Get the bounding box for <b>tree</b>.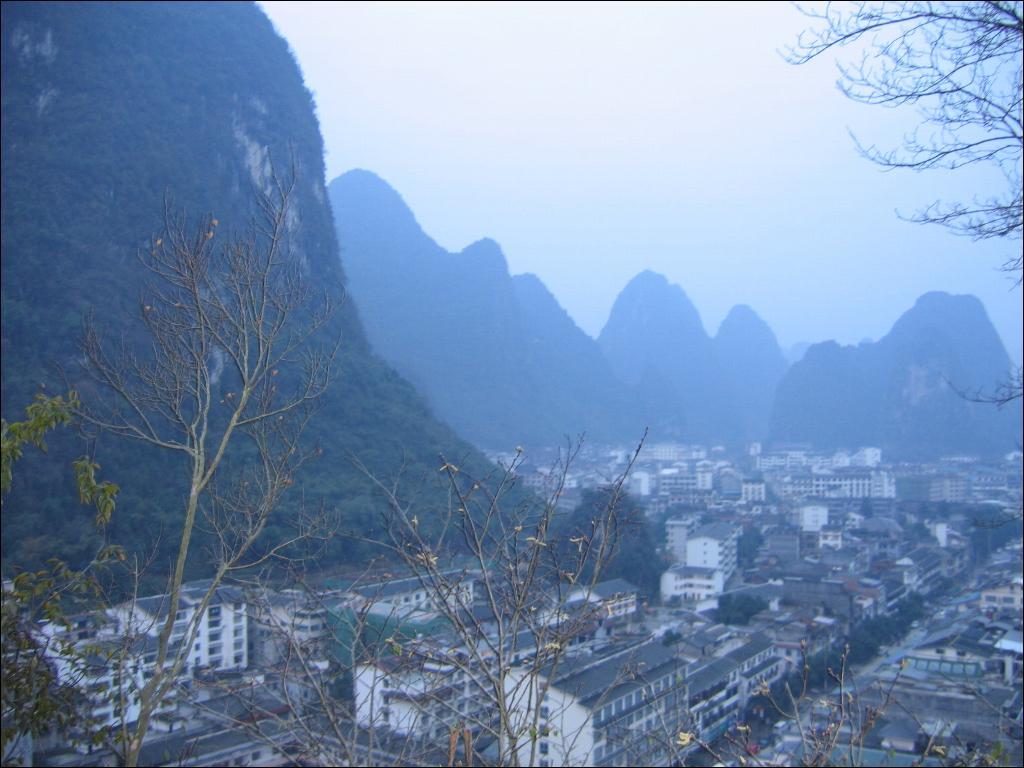
rect(767, 0, 1023, 418).
